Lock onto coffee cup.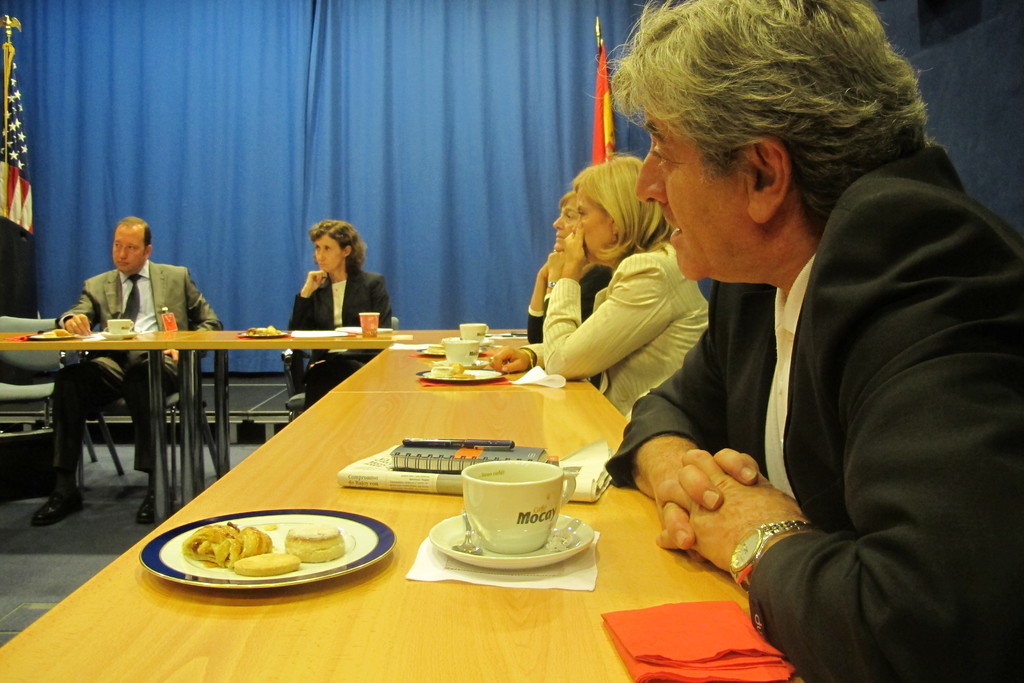
Locked: (463,459,577,551).
